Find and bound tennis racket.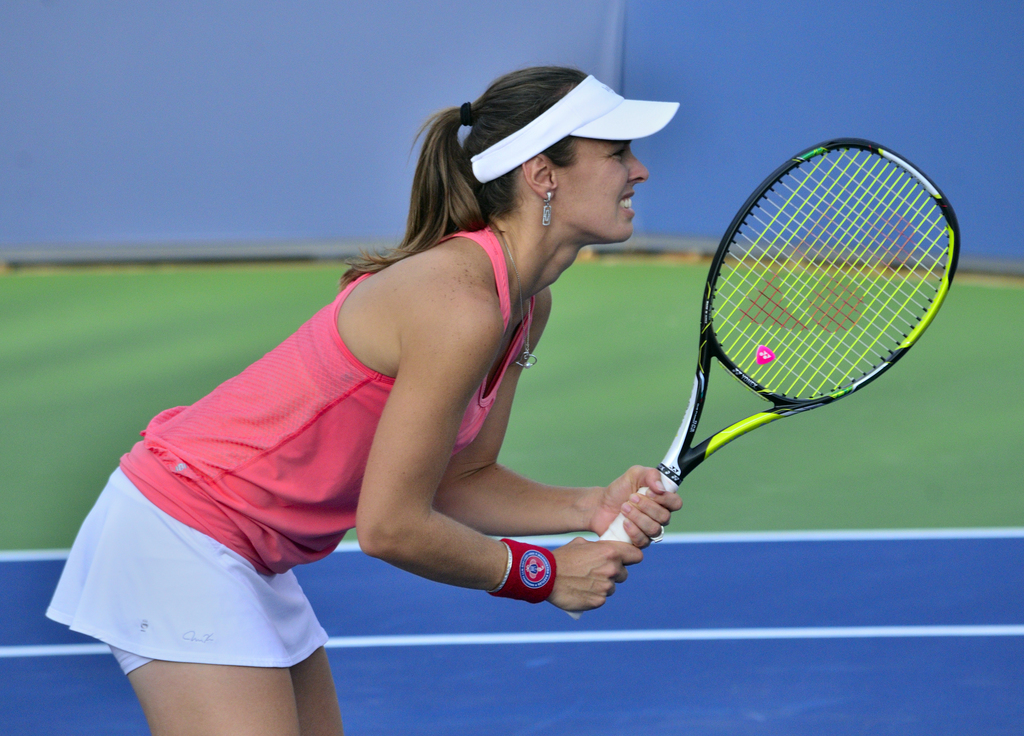
Bound: 564 134 959 621.
